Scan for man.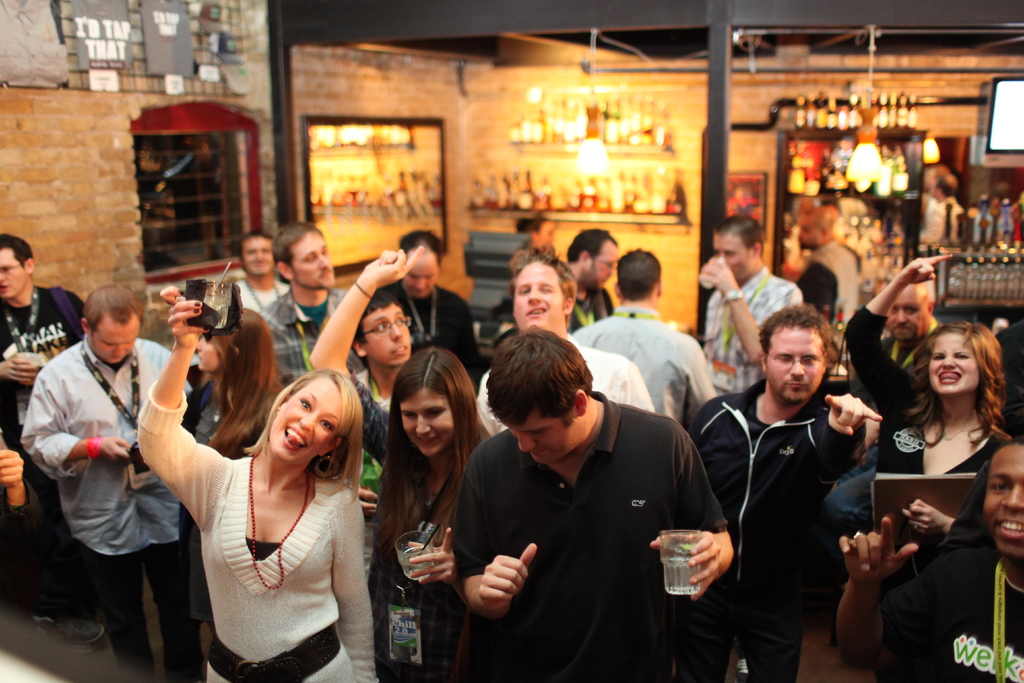
Scan result: bbox(883, 283, 939, 375).
